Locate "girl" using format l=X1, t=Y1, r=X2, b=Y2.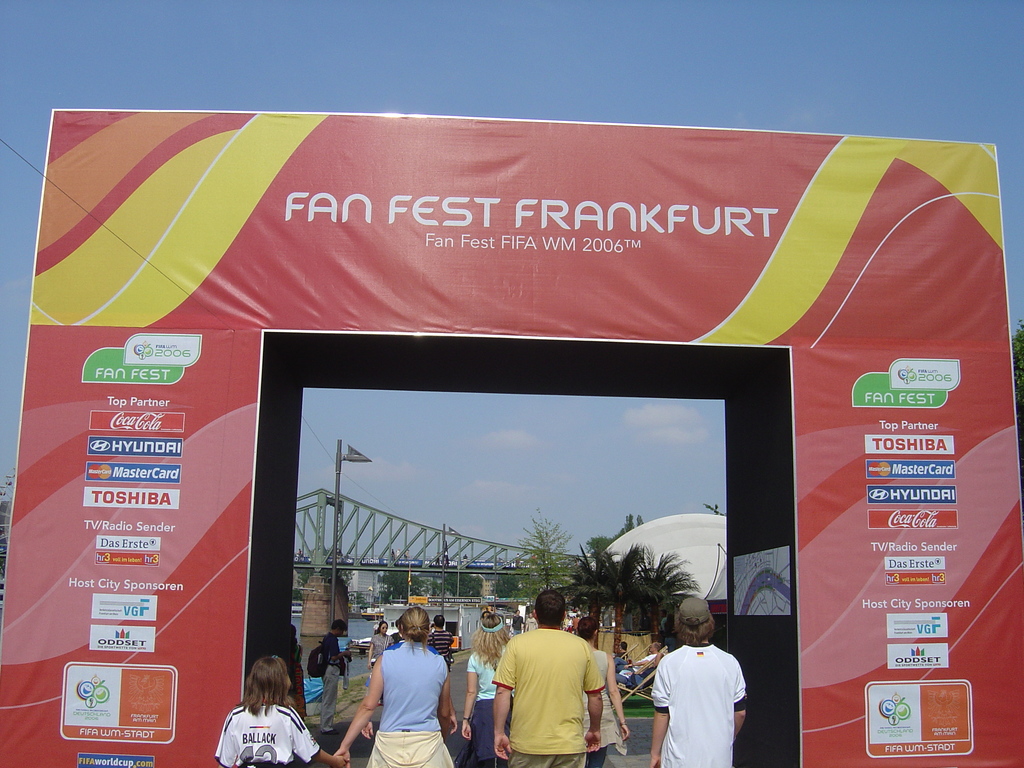
l=213, t=652, r=346, b=767.
